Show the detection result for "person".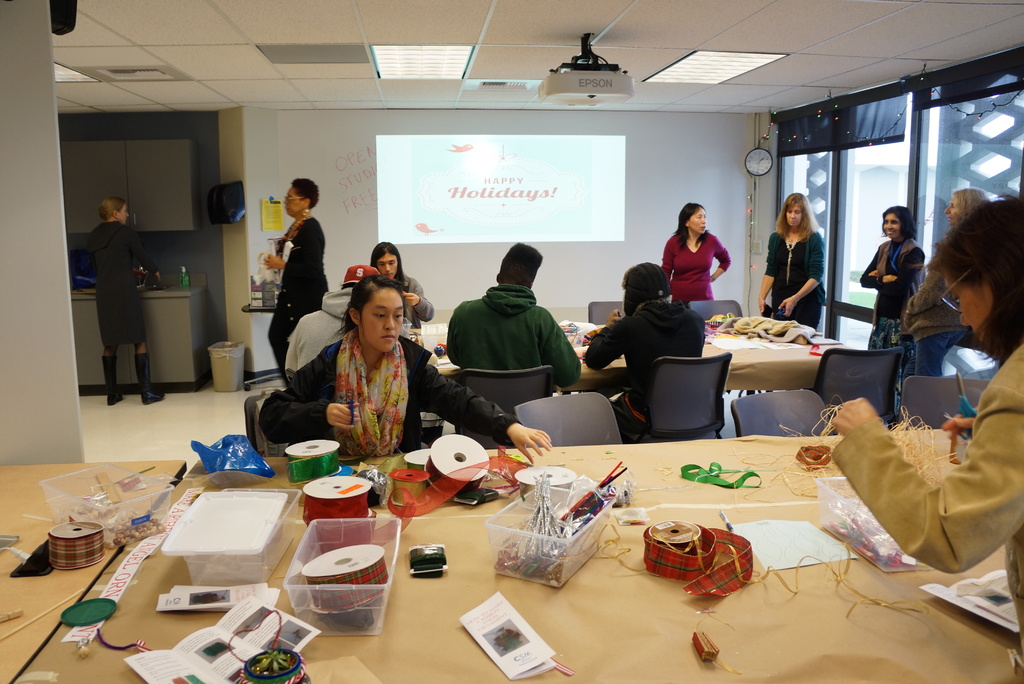
l=754, t=193, r=825, b=331.
